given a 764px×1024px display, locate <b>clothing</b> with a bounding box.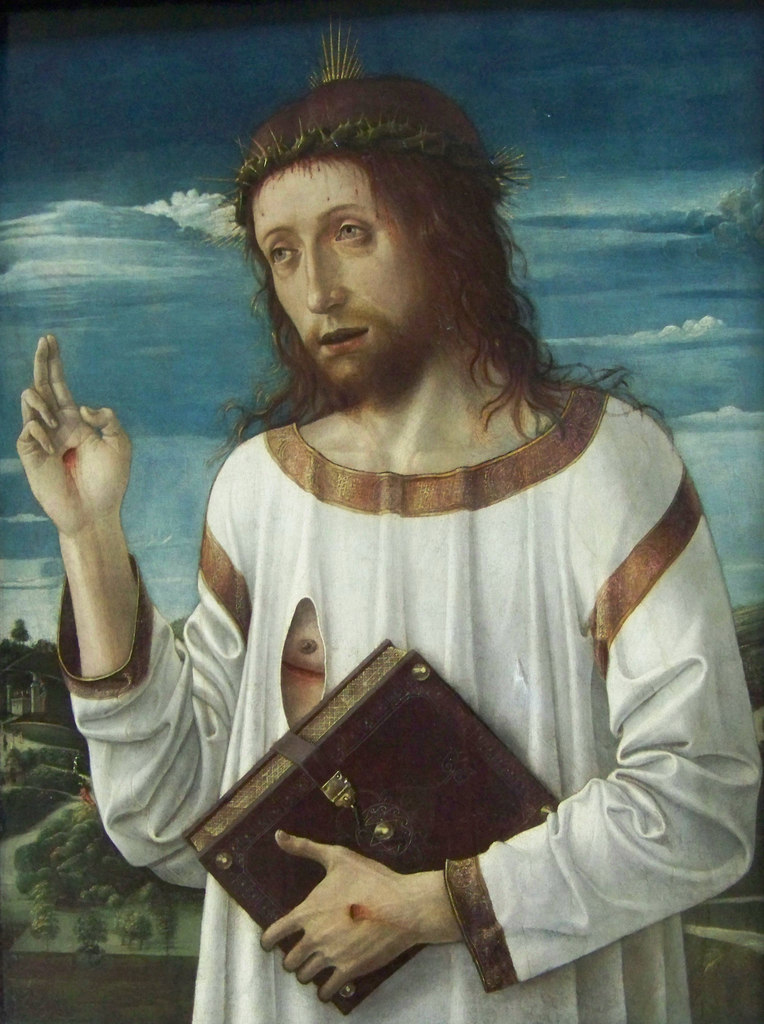
Located: pyautogui.locateOnScreen(53, 362, 763, 1023).
